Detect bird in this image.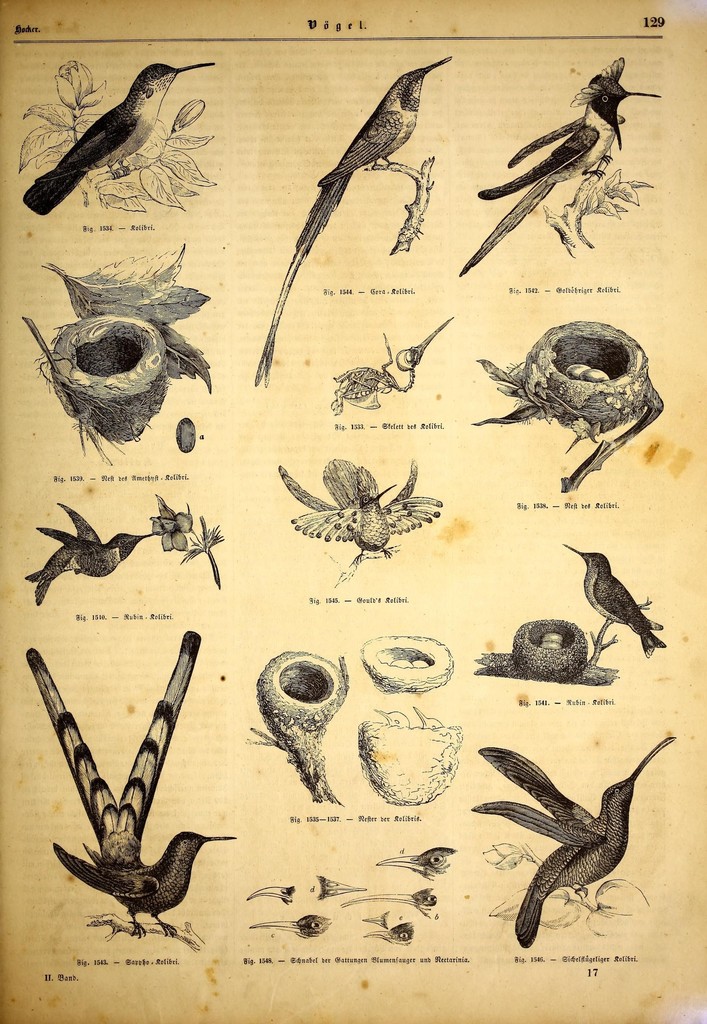
Detection: l=557, t=540, r=664, b=659.
